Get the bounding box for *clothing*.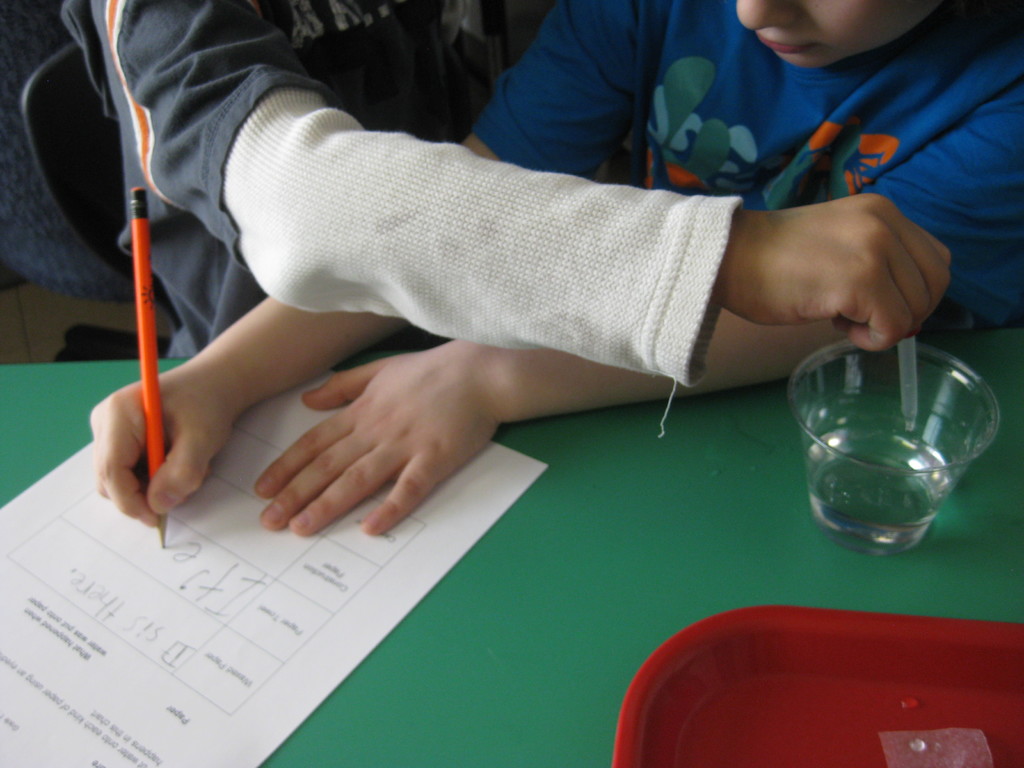
left=60, top=0, right=560, bottom=352.
